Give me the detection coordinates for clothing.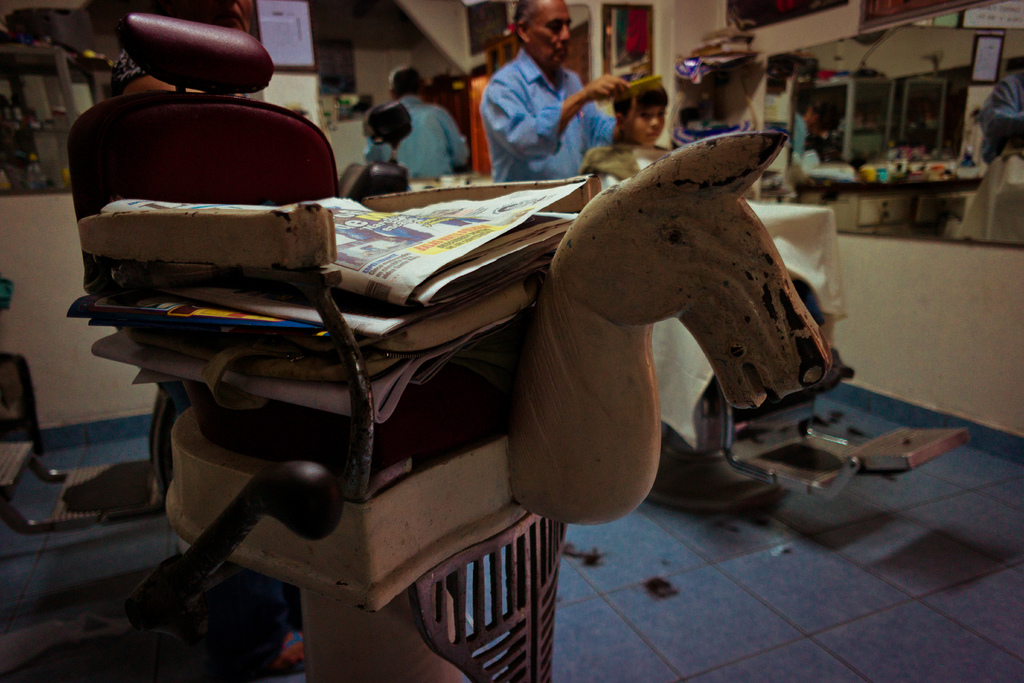
box(101, 45, 146, 99).
